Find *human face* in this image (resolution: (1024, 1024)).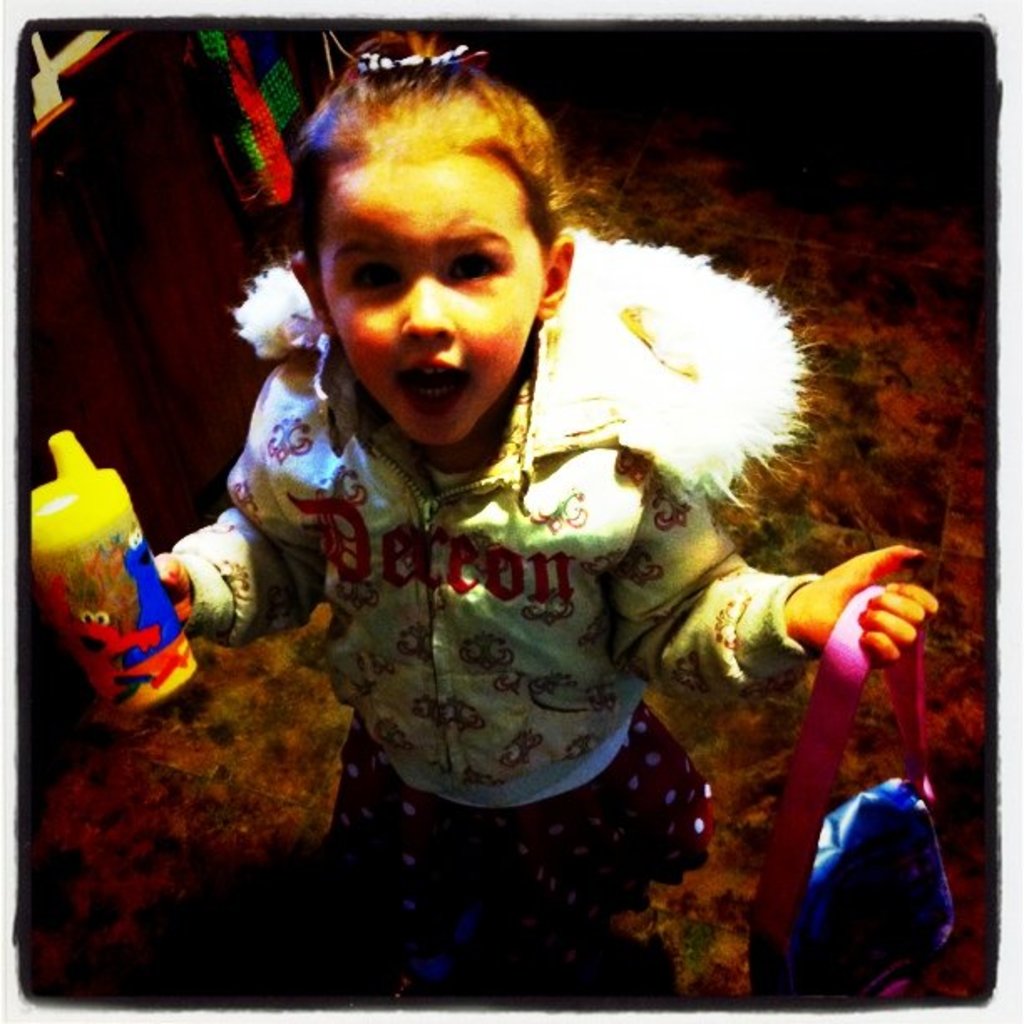
Rect(303, 119, 574, 442).
